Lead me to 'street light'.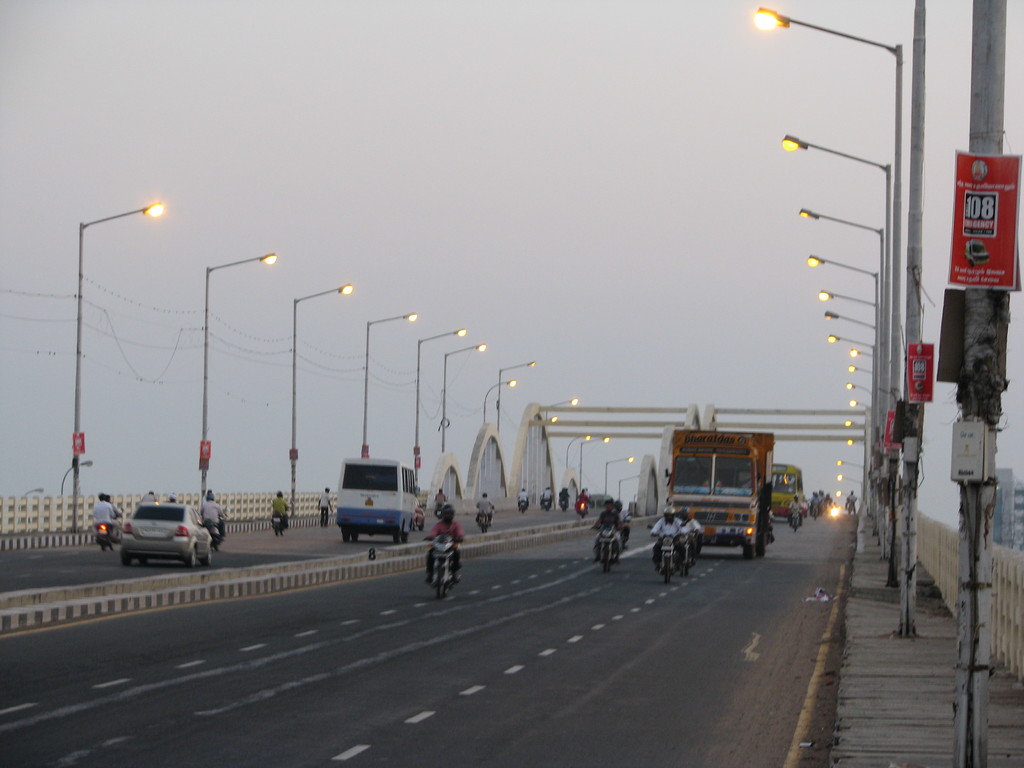
Lead to Rect(780, 132, 890, 546).
